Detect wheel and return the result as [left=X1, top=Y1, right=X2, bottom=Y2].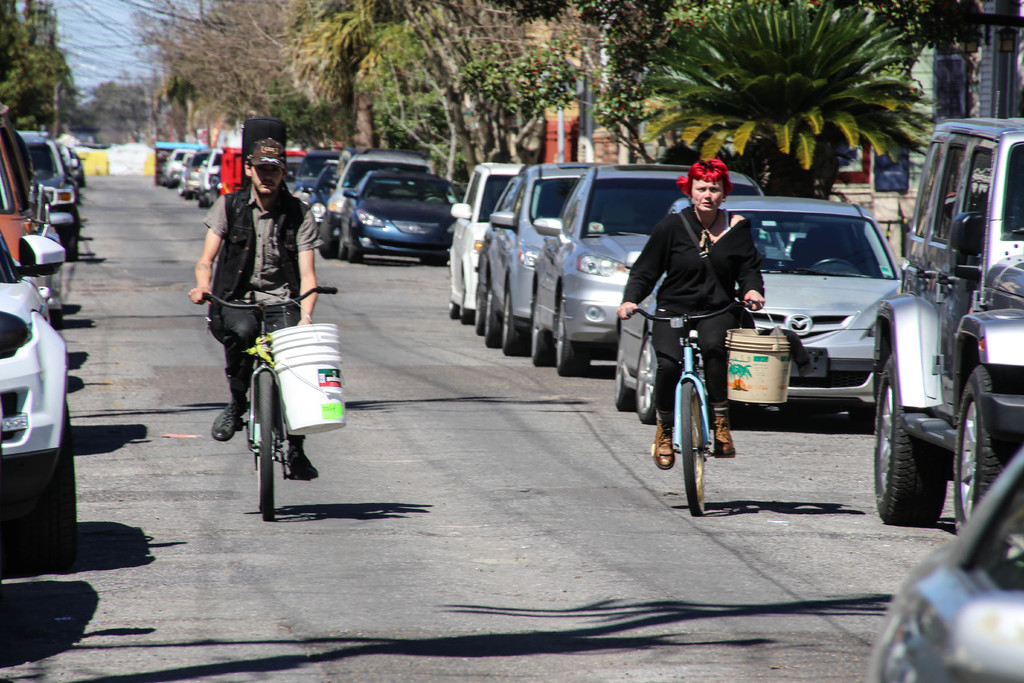
[left=556, top=297, right=586, bottom=379].
